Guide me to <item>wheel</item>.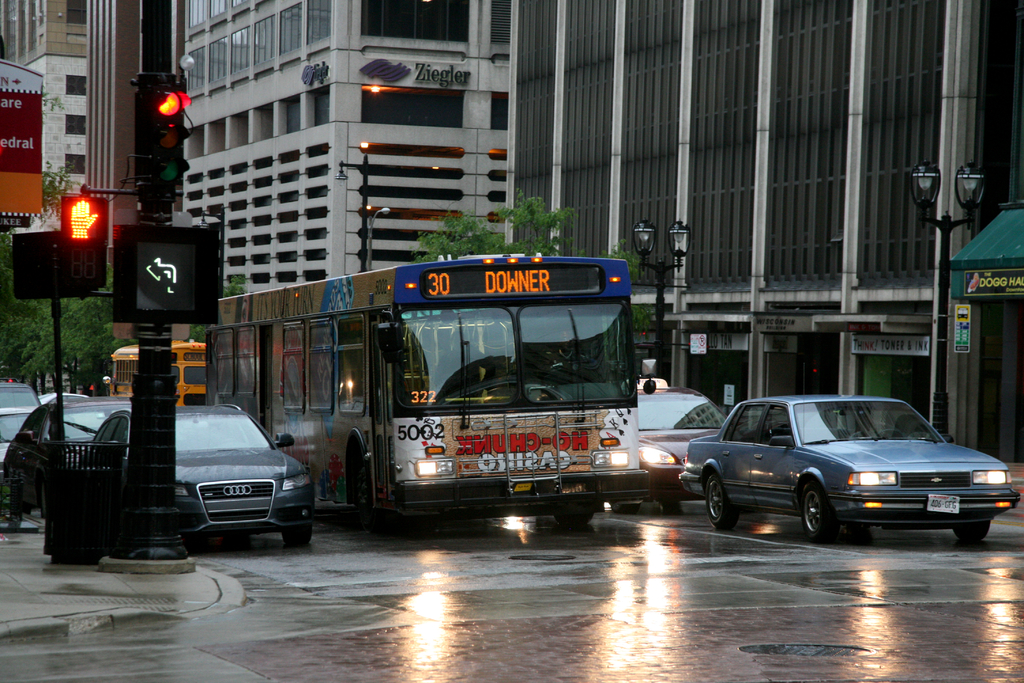
Guidance: select_region(555, 511, 594, 525).
